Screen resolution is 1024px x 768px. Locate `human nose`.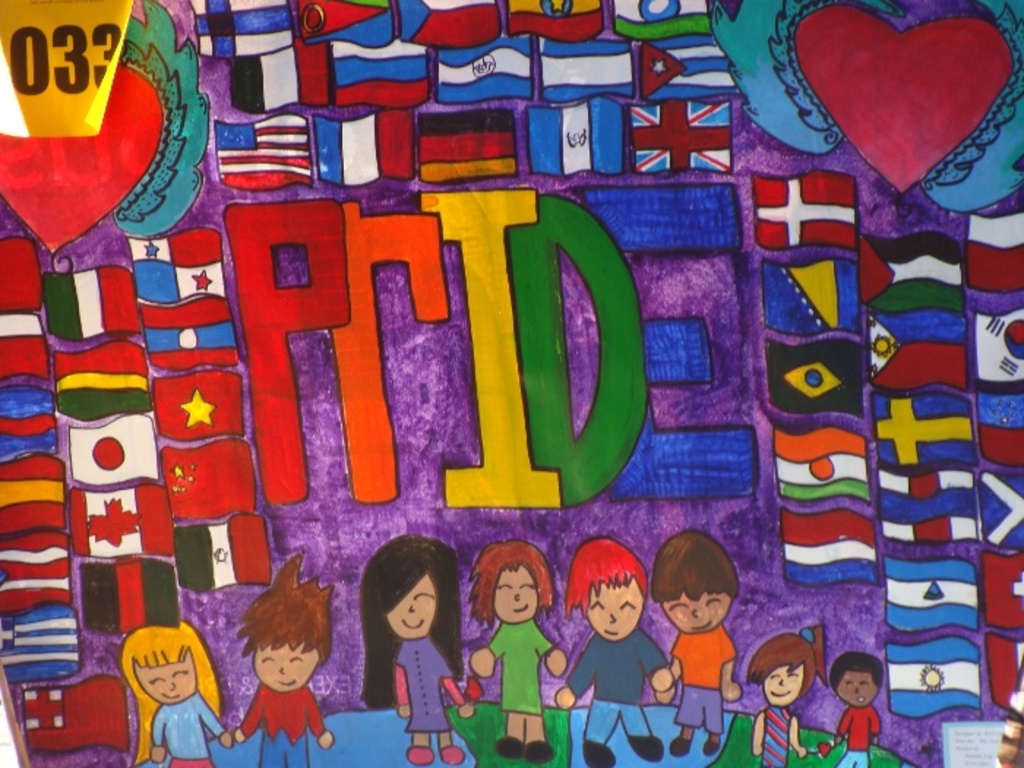
Rect(165, 679, 176, 690).
